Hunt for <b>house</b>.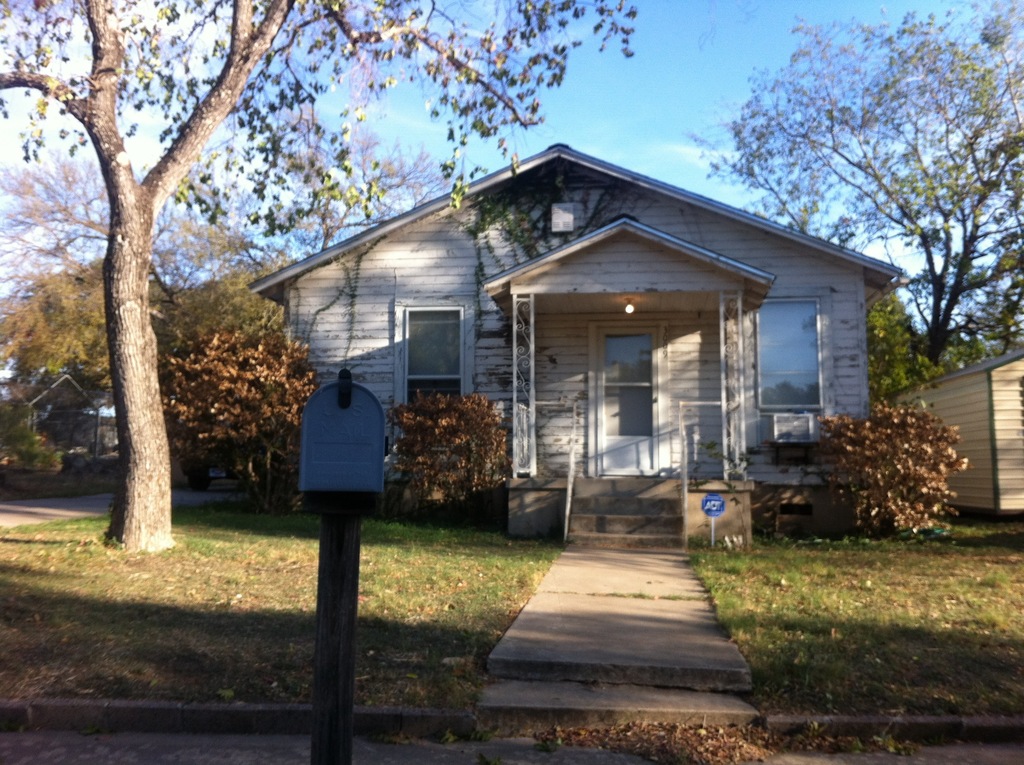
Hunted down at 889, 347, 1023, 517.
